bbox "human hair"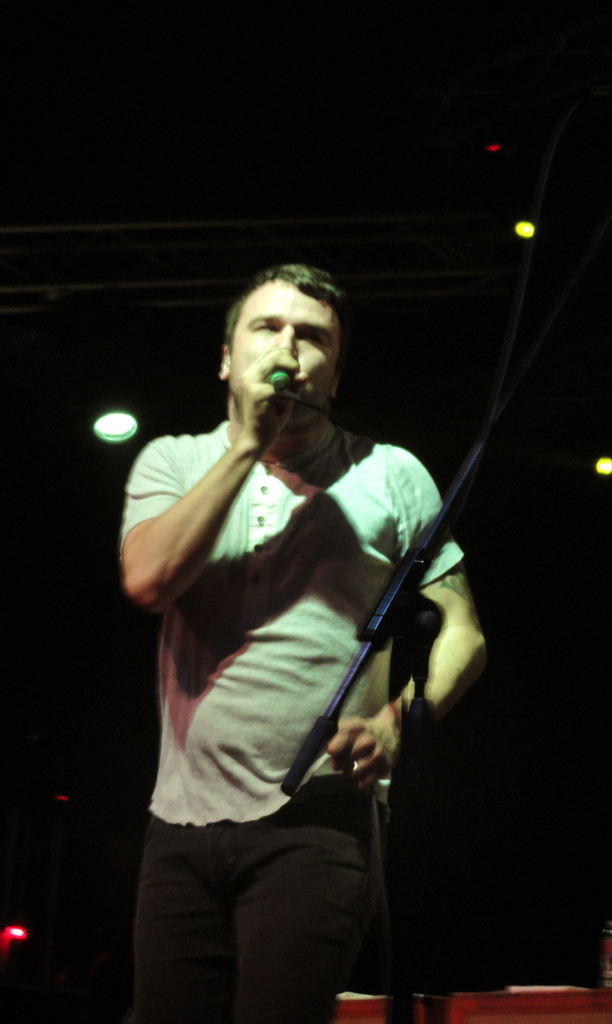
<region>227, 259, 349, 348</region>
